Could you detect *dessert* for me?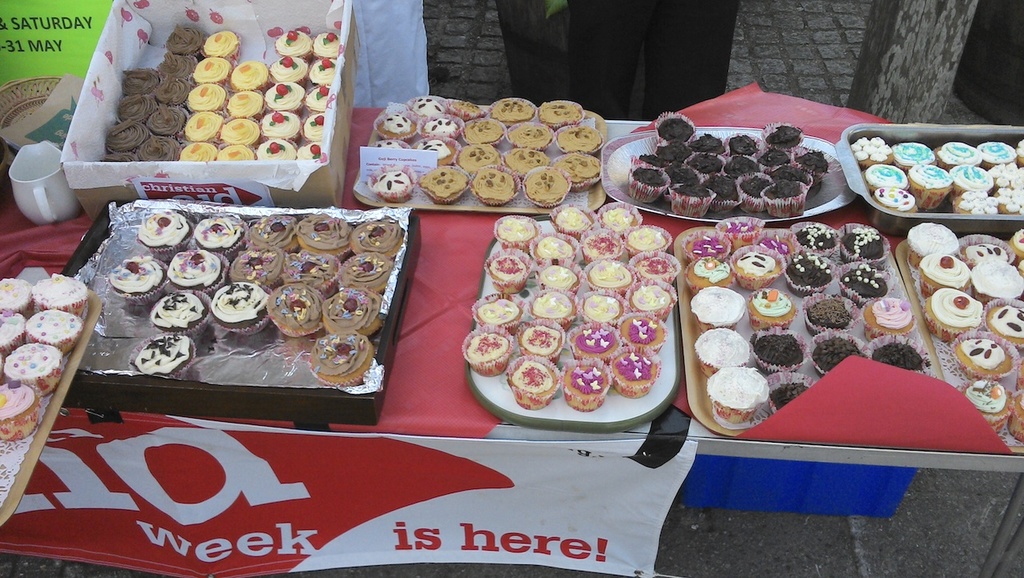
Detection result: l=581, t=231, r=615, b=259.
